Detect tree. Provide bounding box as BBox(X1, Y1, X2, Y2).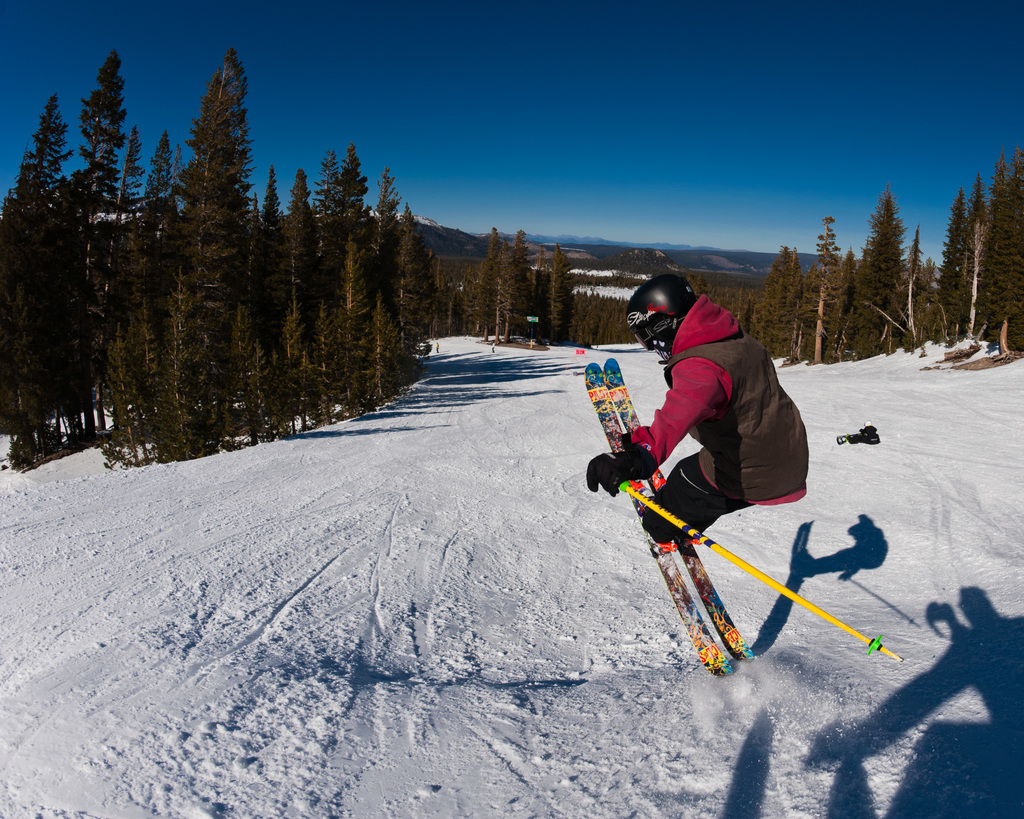
BBox(90, 131, 156, 461).
